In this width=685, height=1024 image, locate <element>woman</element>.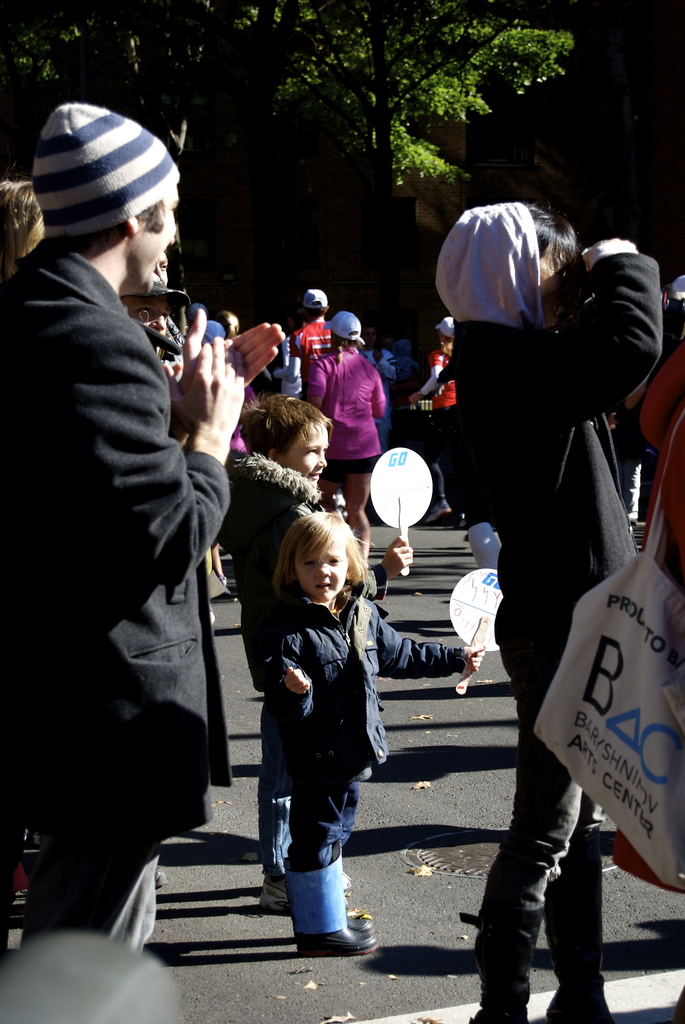
Bounding box: {"x1": 300, "y1": 312, "x2": 406, "y2": 563}.
